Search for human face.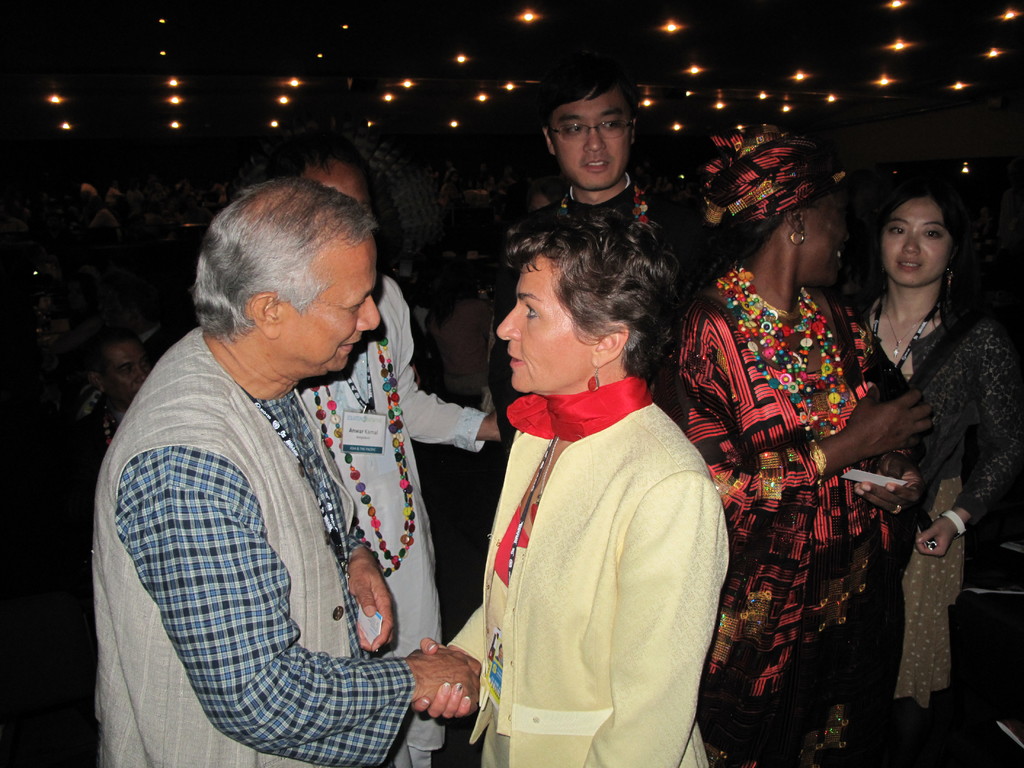
Found at [107,344,152,408].
